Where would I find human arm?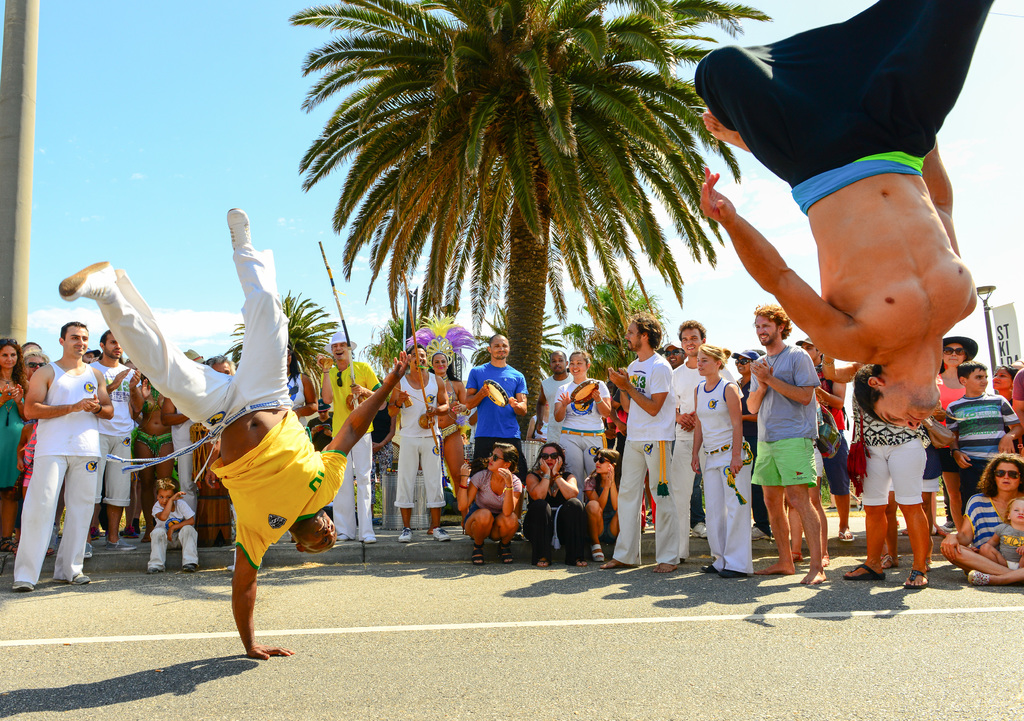
At pyautogui.locateOnScreen(673, 408, 685, 430).
